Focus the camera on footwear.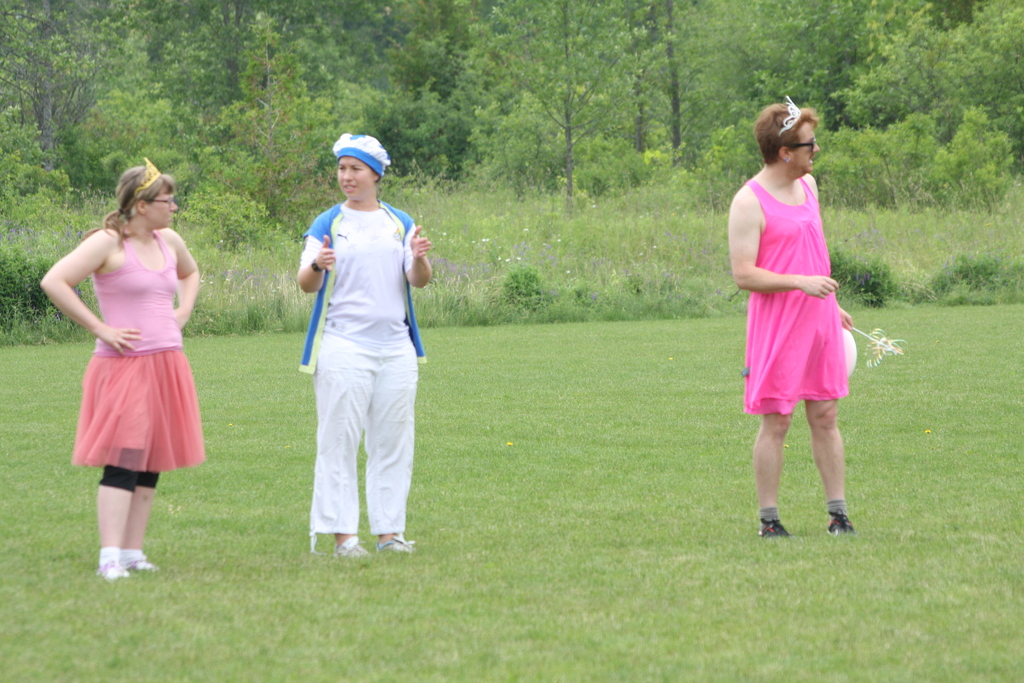
Focus region: (x1=100, y1=561, x2=126, y2=577).
